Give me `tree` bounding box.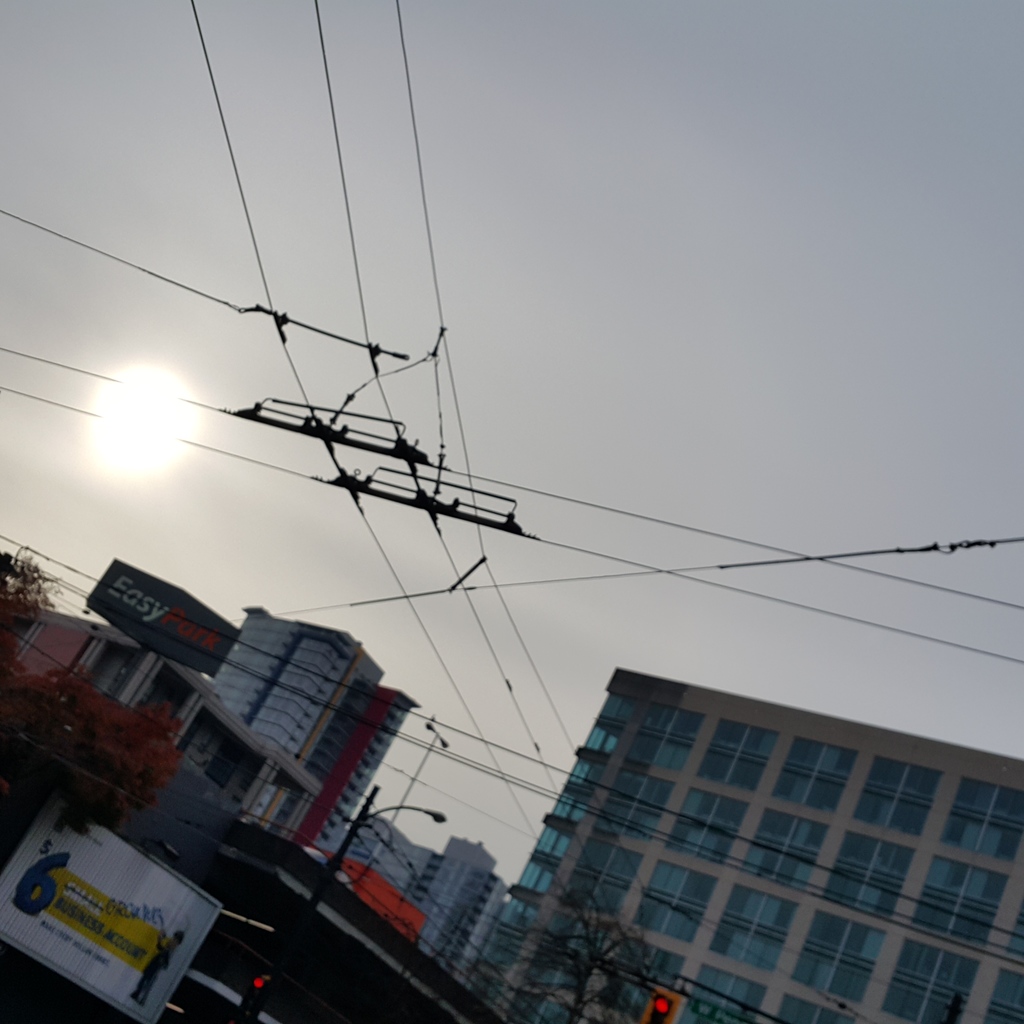
[471, 877, 669, 1023].
